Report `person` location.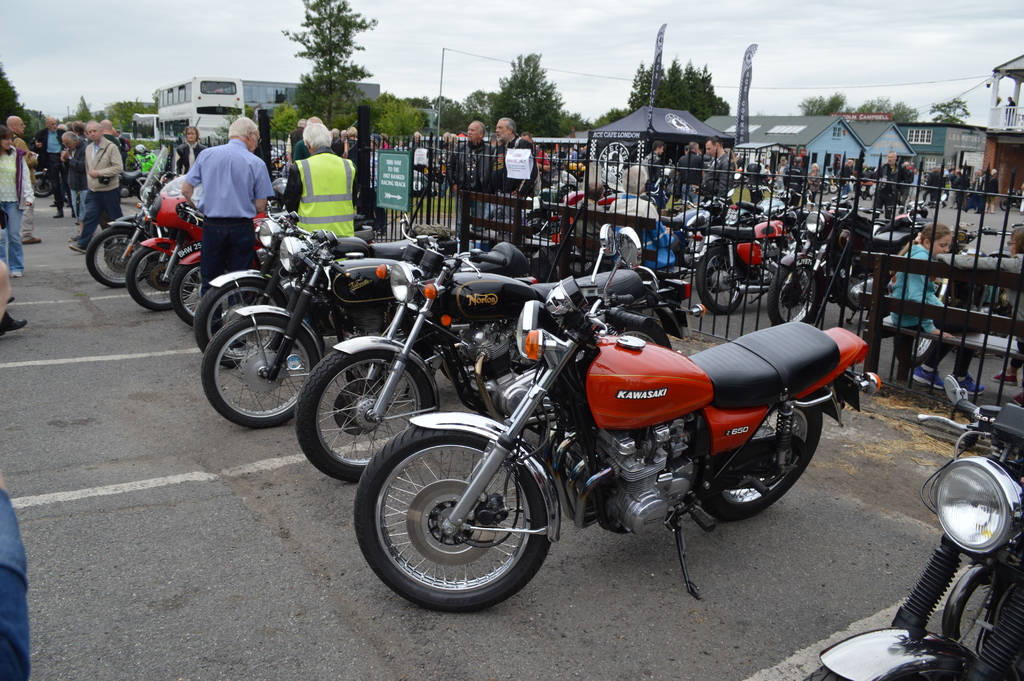
Report: rect(520, 129, 553, 199).
